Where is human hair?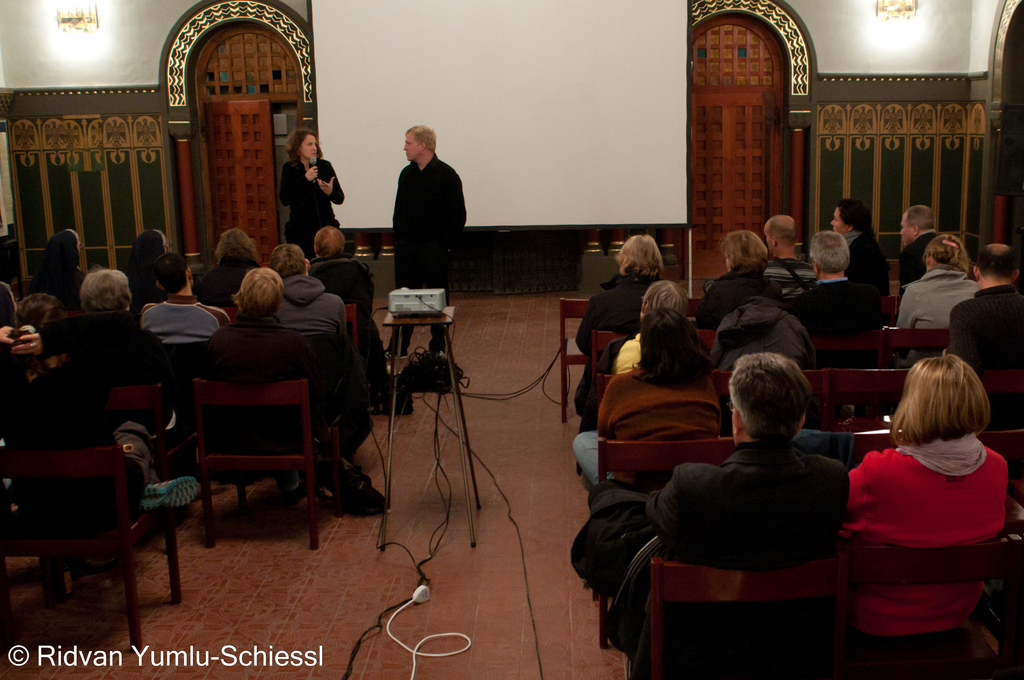
{"x1": 765, "y1": 216, "x2": 795, "y2": 247}.
